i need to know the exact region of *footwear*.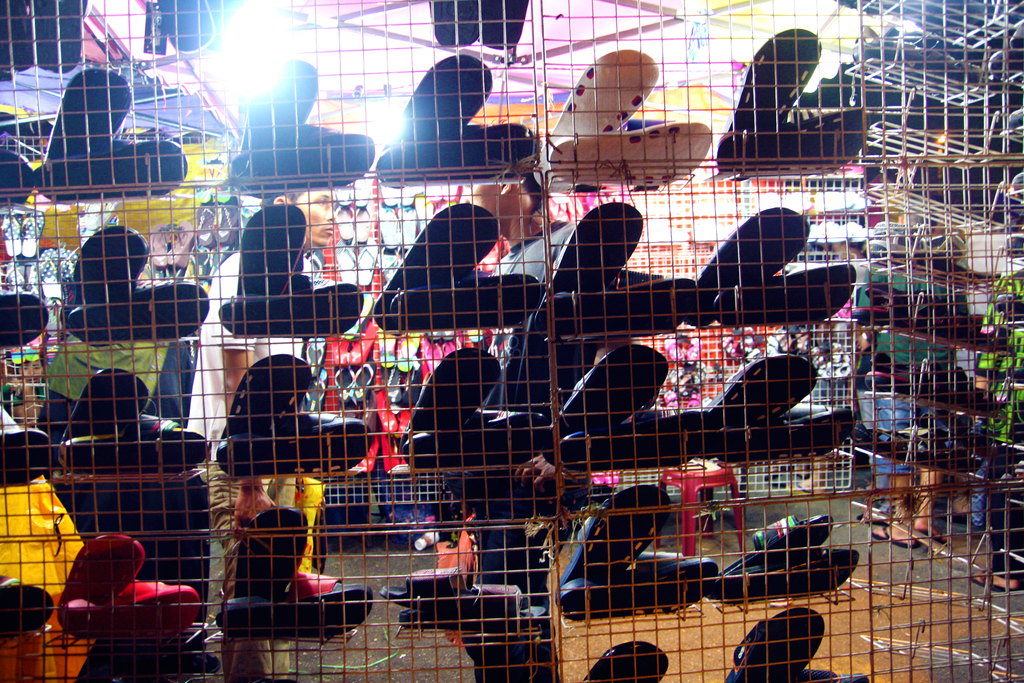
Region: [x1=711, y1=513, x2=836, y2=600].
